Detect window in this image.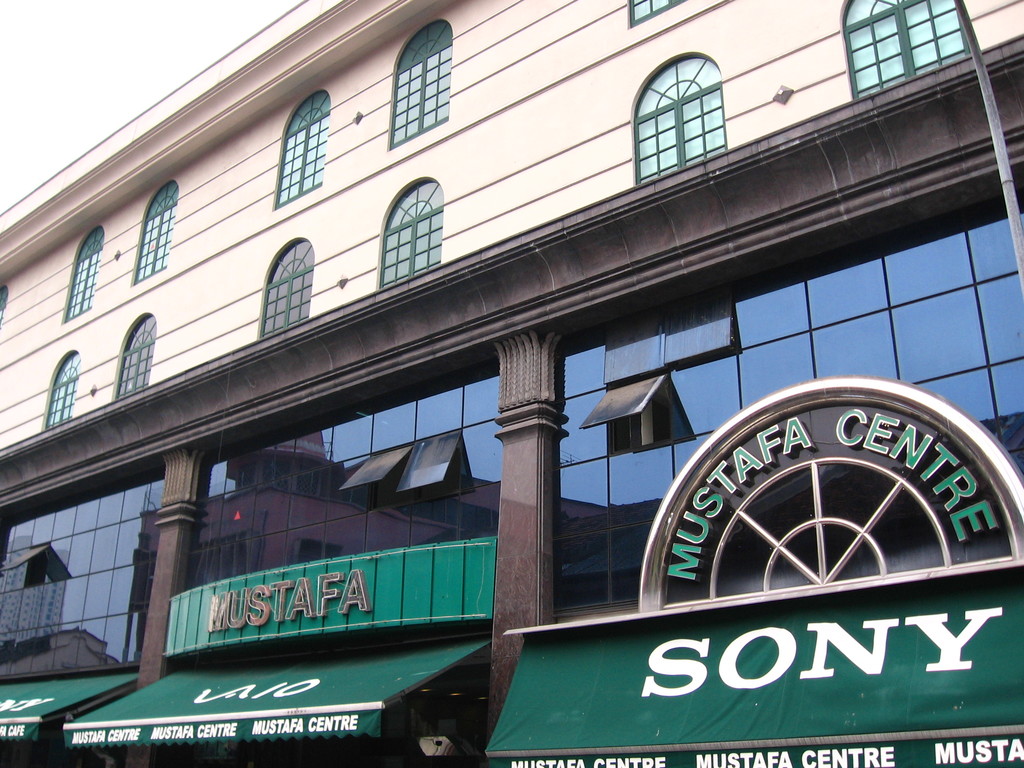
Detection: crop(842, 0, 974, 92).
